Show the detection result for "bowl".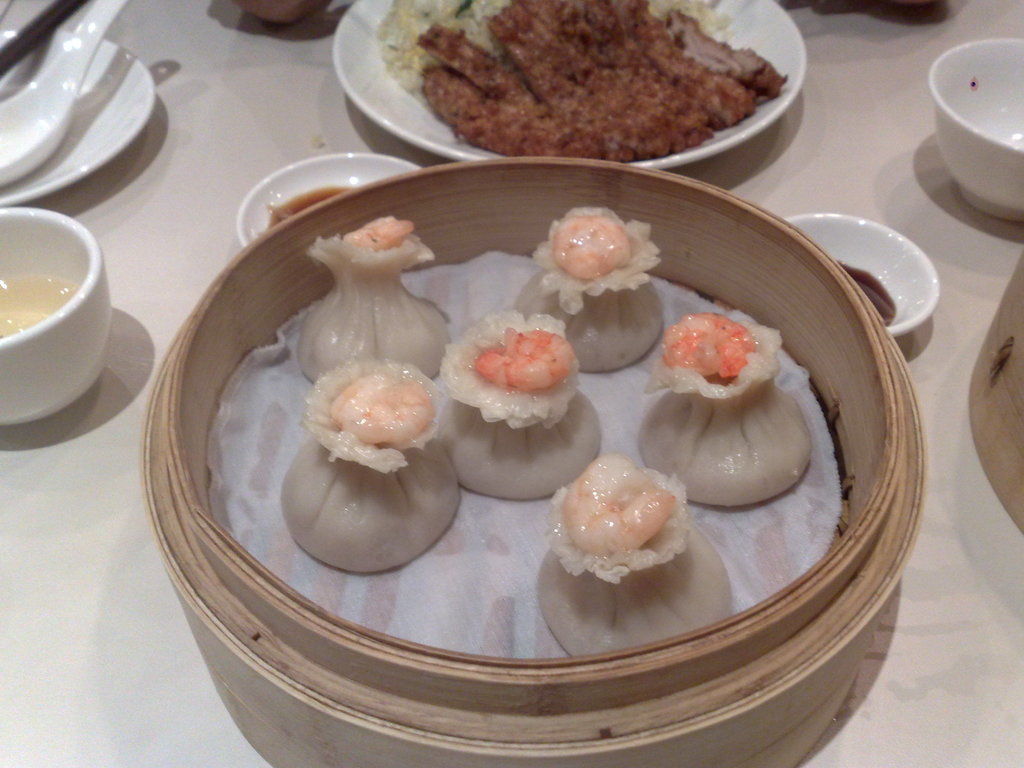
[x1=139, y1=150, x2=928, y2=767].
